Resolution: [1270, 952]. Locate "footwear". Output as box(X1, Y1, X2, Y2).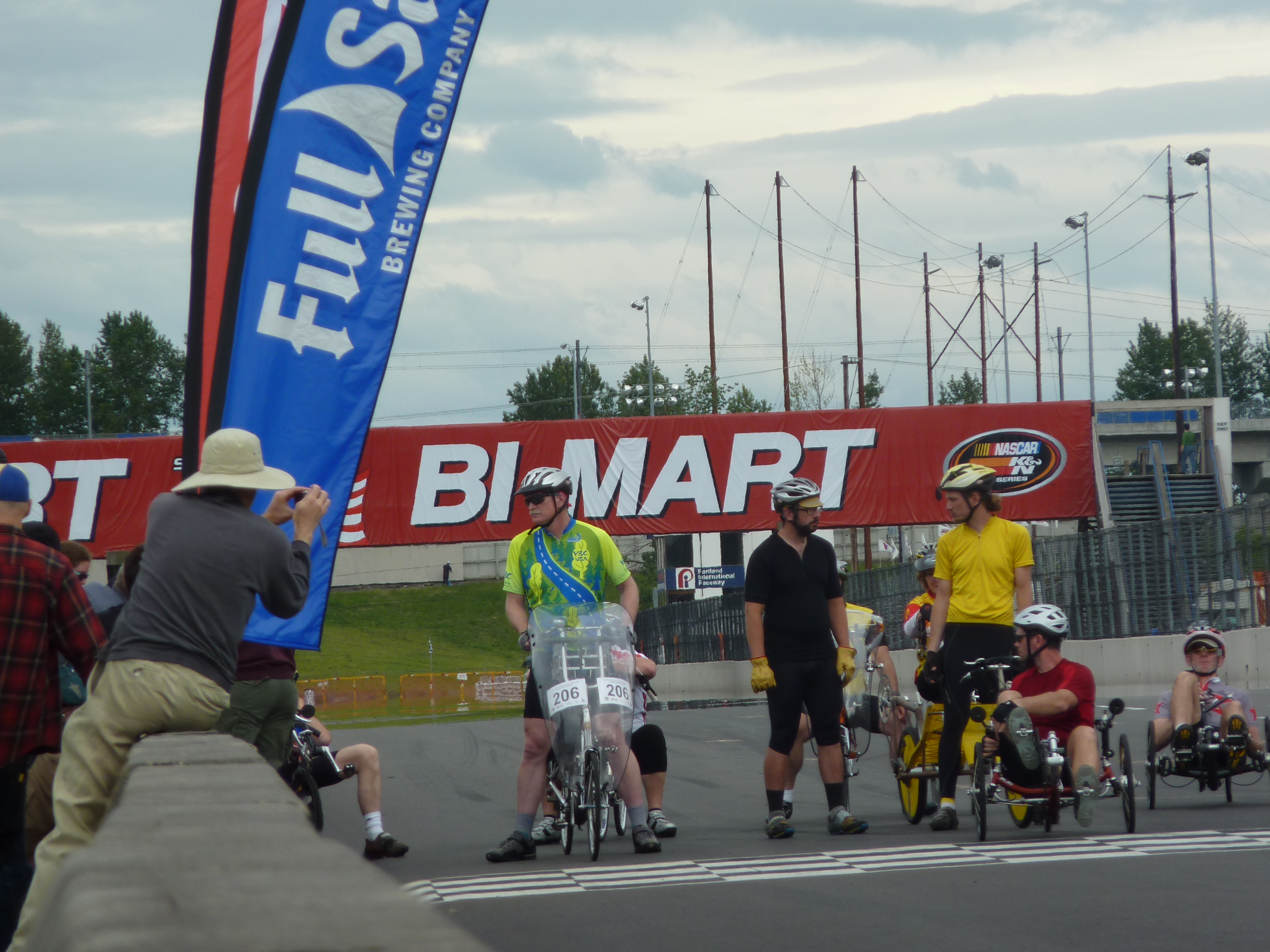
box(375, 267, 381, 287).
